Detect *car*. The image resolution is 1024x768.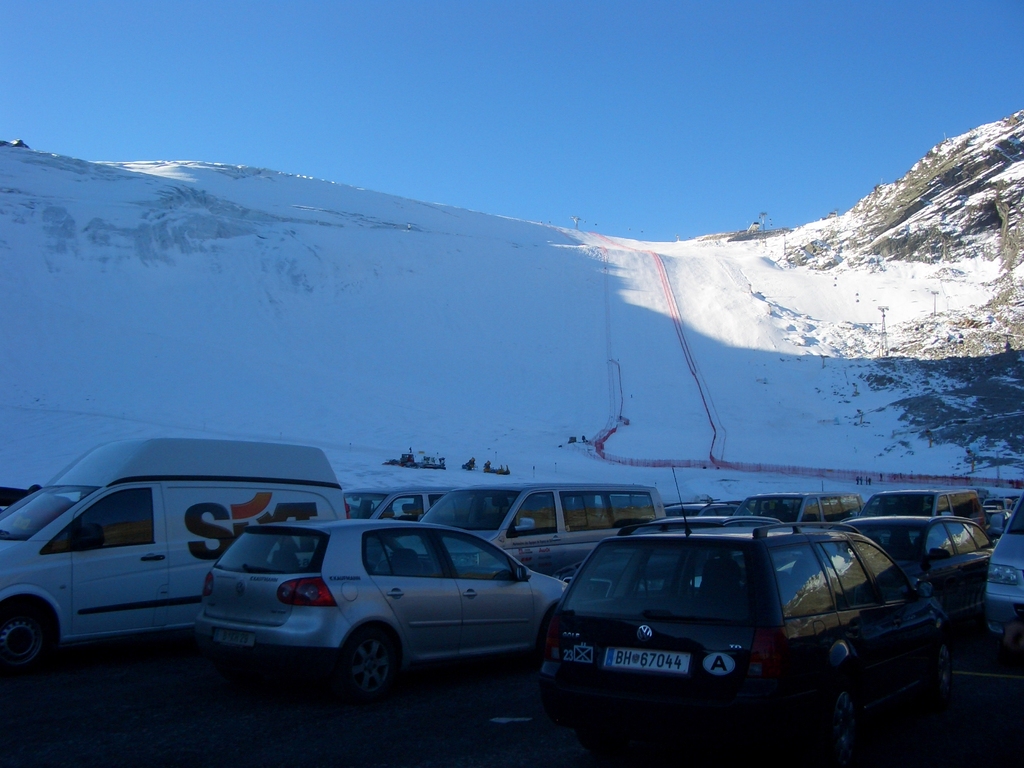
box=[982, 507, 1023, 633].
